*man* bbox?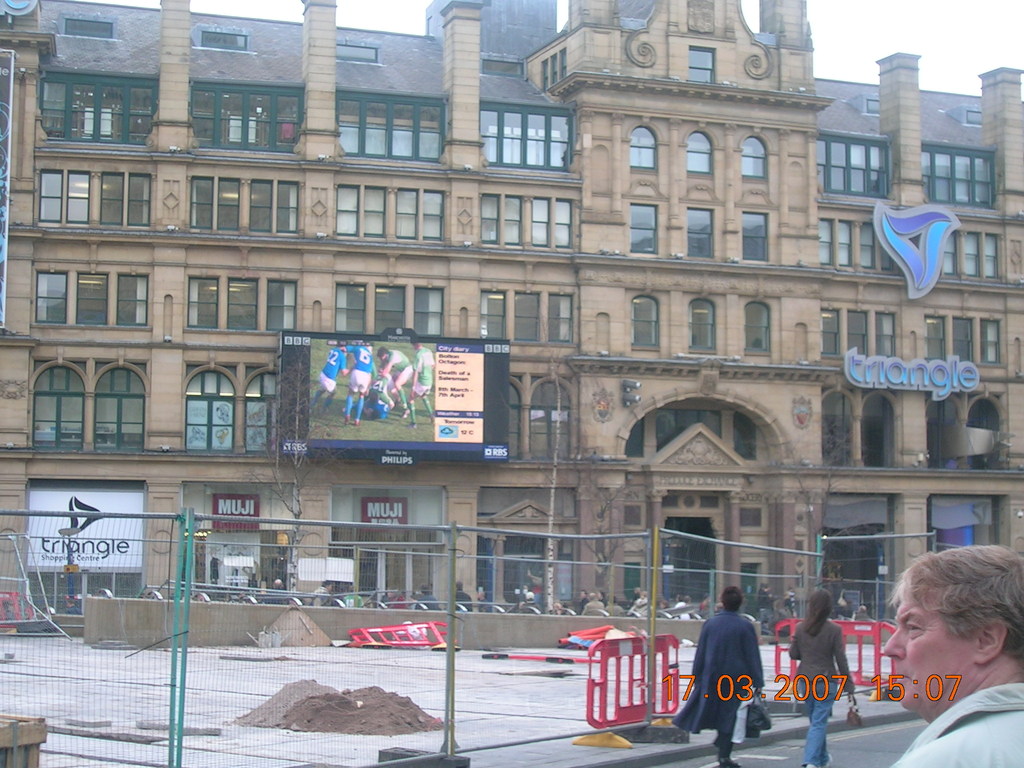
<bbox>374, 346, 413, 416</bbox>
